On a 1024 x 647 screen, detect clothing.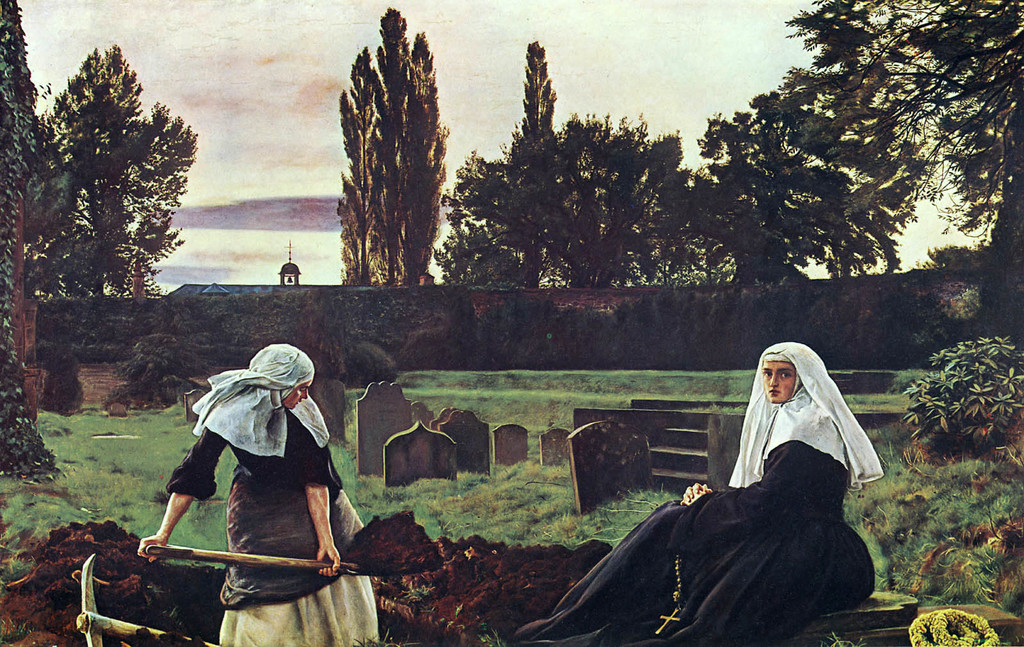
[166,347,381,646].
